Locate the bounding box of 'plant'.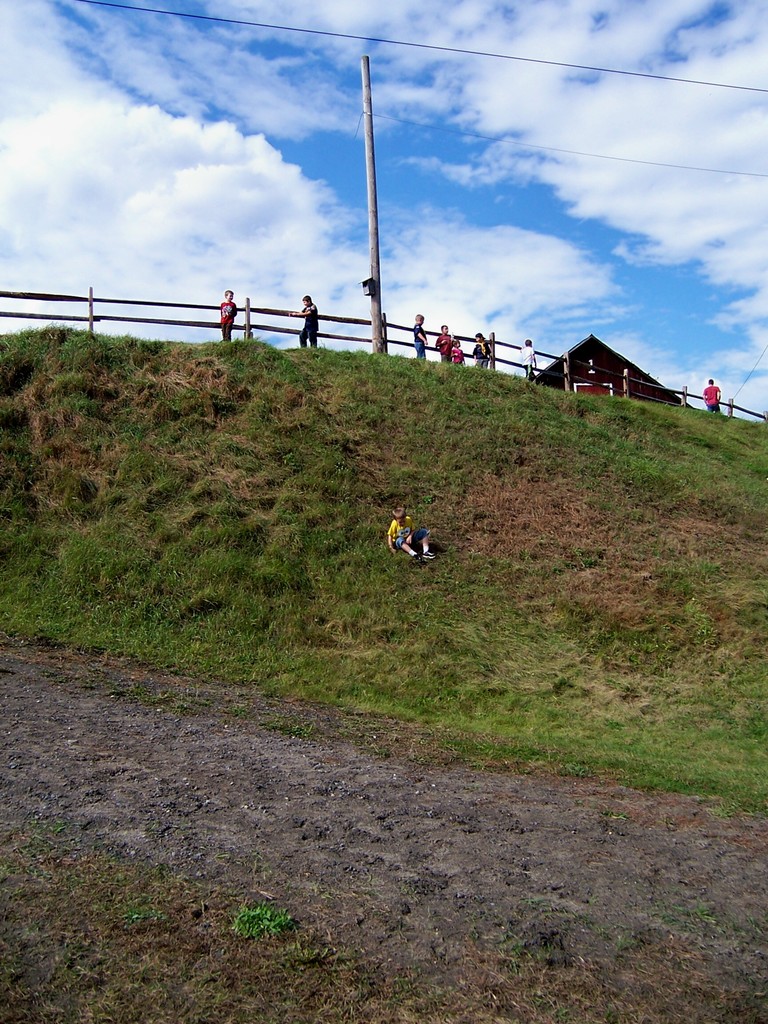
Bounding box: select_region(116, 893, 175, 924).
